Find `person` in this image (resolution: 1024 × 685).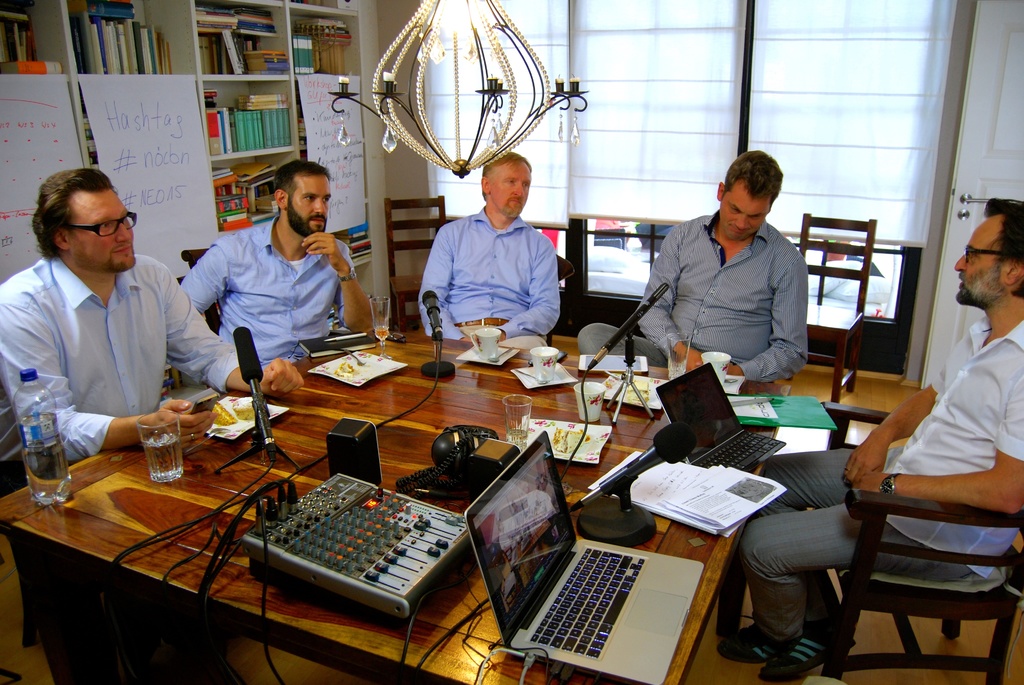
l=577, t=148, r=808, b=383.
